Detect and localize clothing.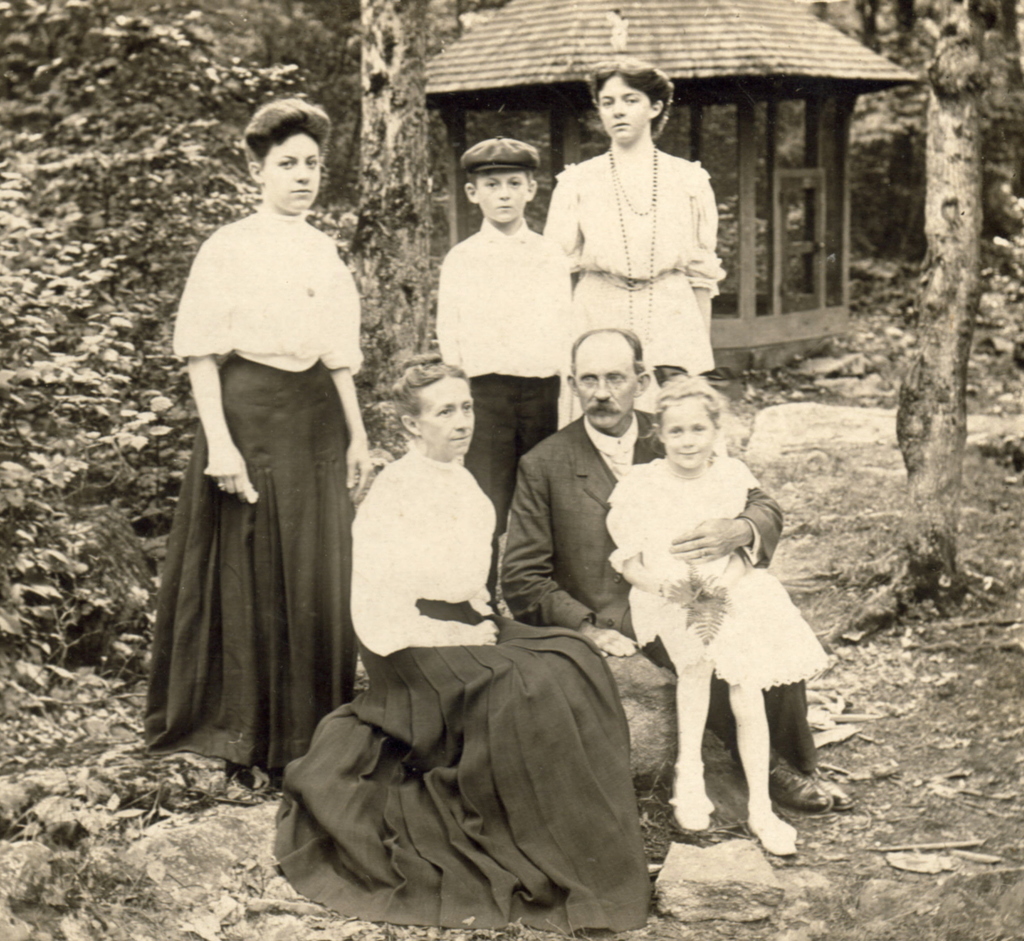
Localized at bbox(156, 124, 378, 787).
